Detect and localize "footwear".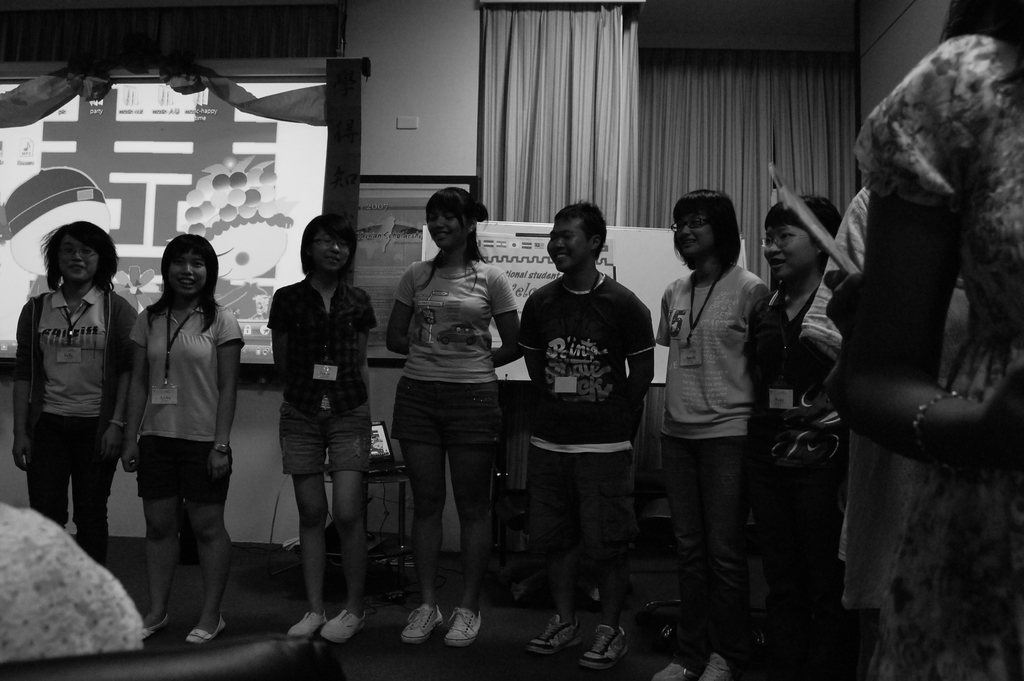
Localized at [399,605,442,644].
